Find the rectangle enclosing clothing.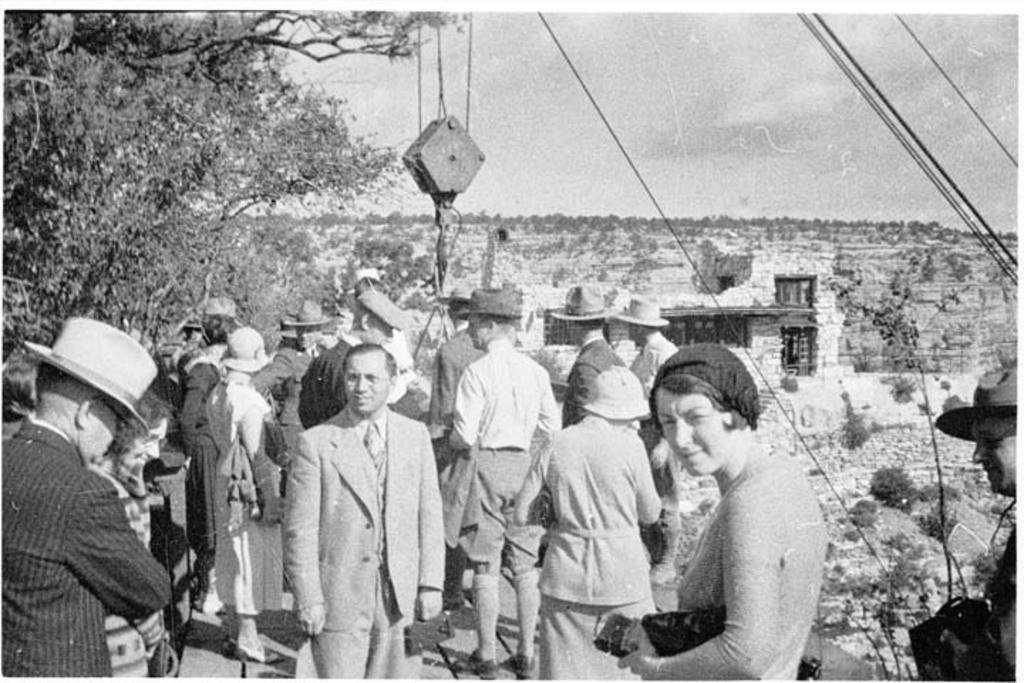
bbox=(213, 378, 282, 619).
